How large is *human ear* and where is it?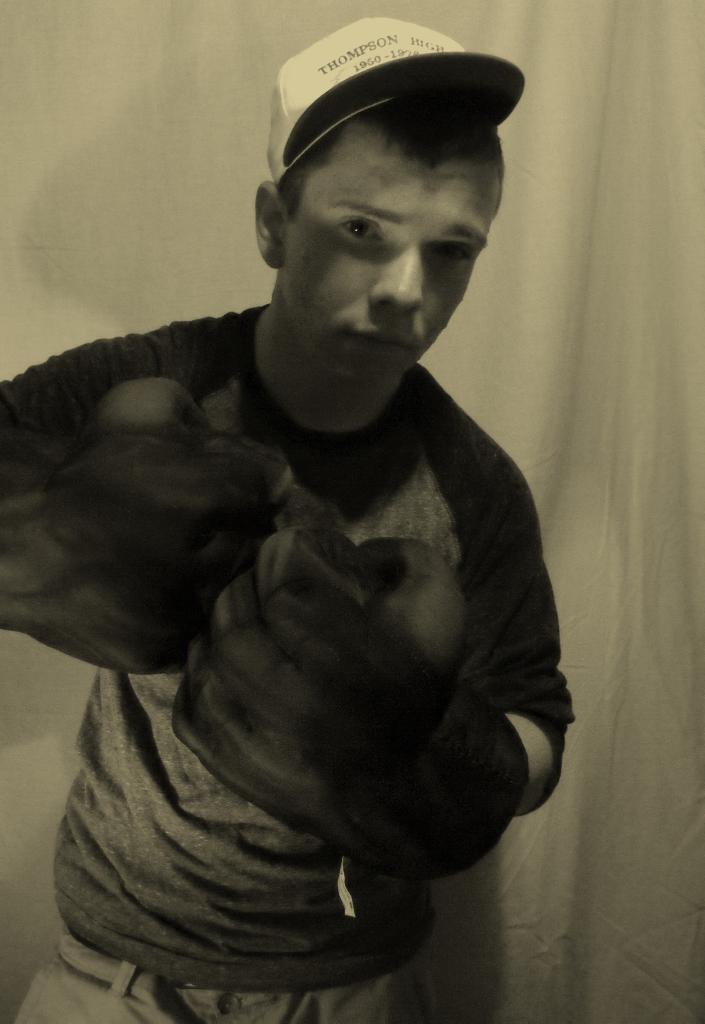
Bounding box: 255, 182, 293, 269.
